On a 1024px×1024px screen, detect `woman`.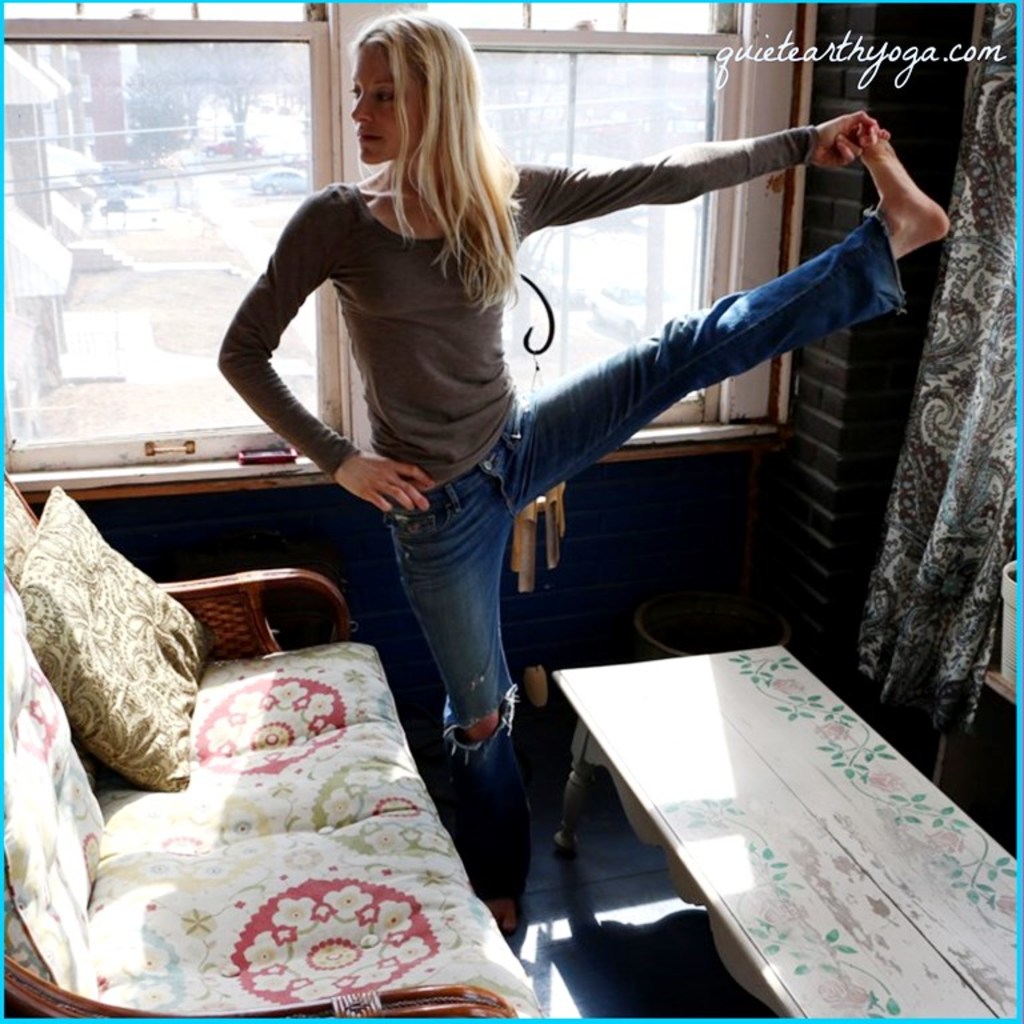
[x1=220, y1=13, x2=947, y2=928].
